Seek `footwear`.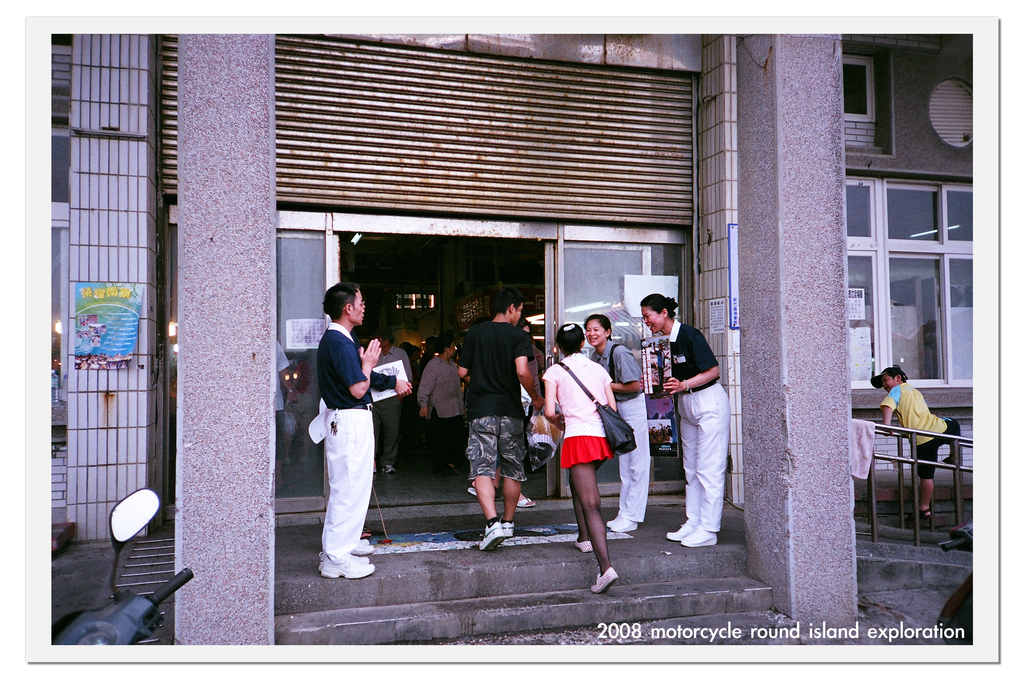
pyautogui.locateOnScreen(501, 520, 517, 540).
